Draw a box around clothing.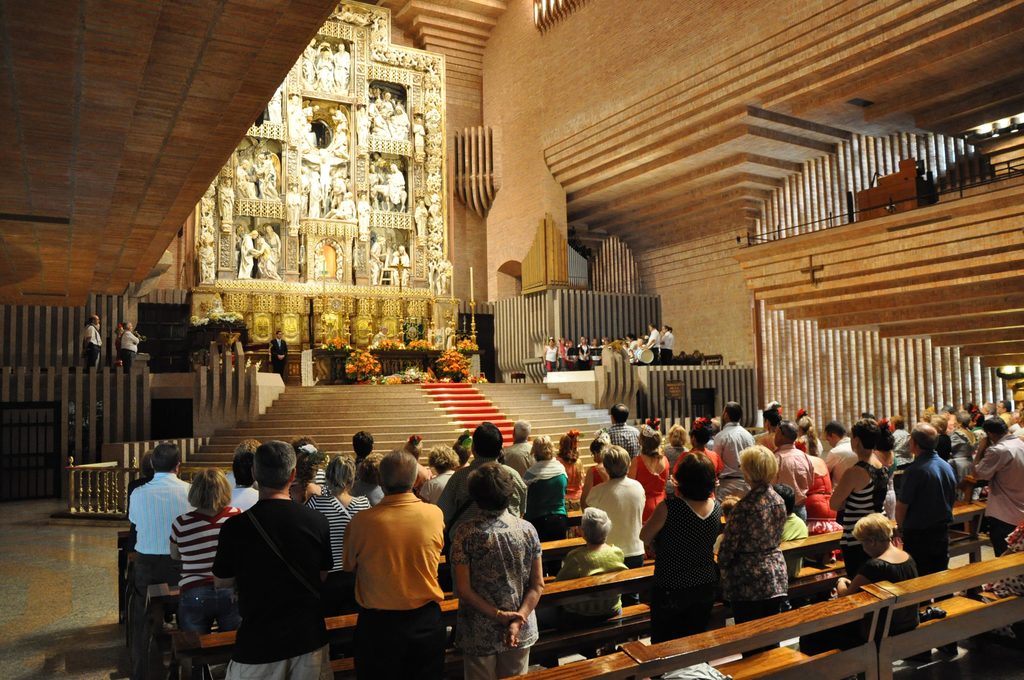
x1=305, y1=176, x2=321, y2=223.
